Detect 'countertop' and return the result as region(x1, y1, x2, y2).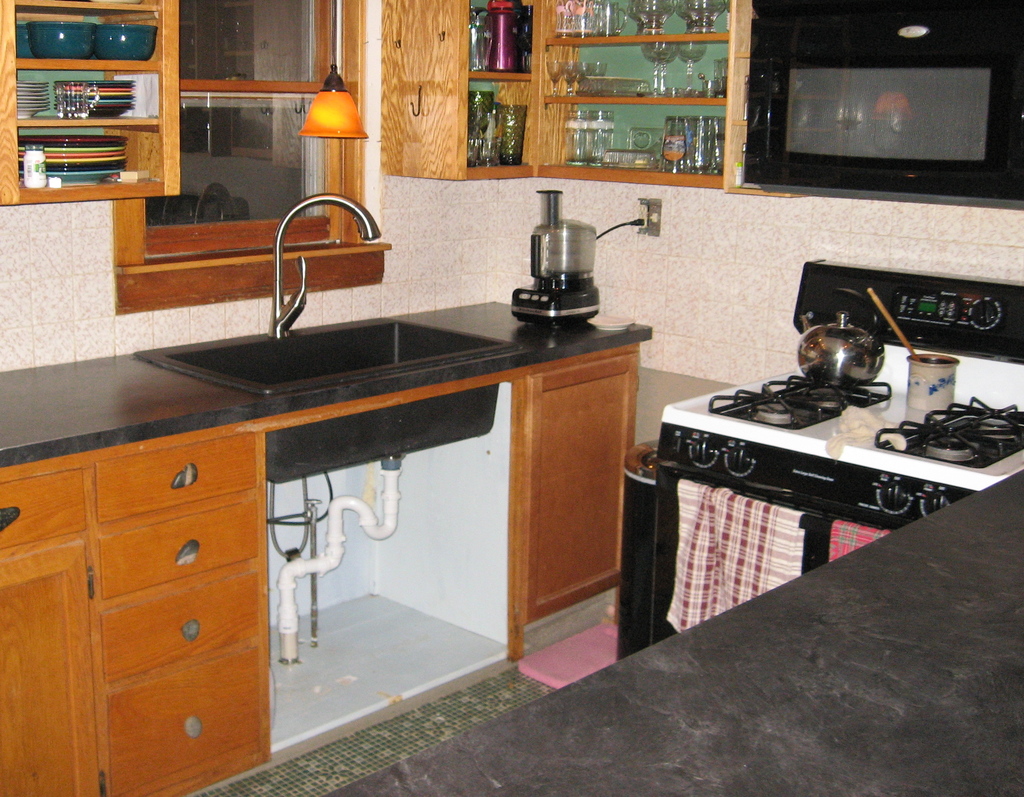
region(0, 279, 664, 483).
